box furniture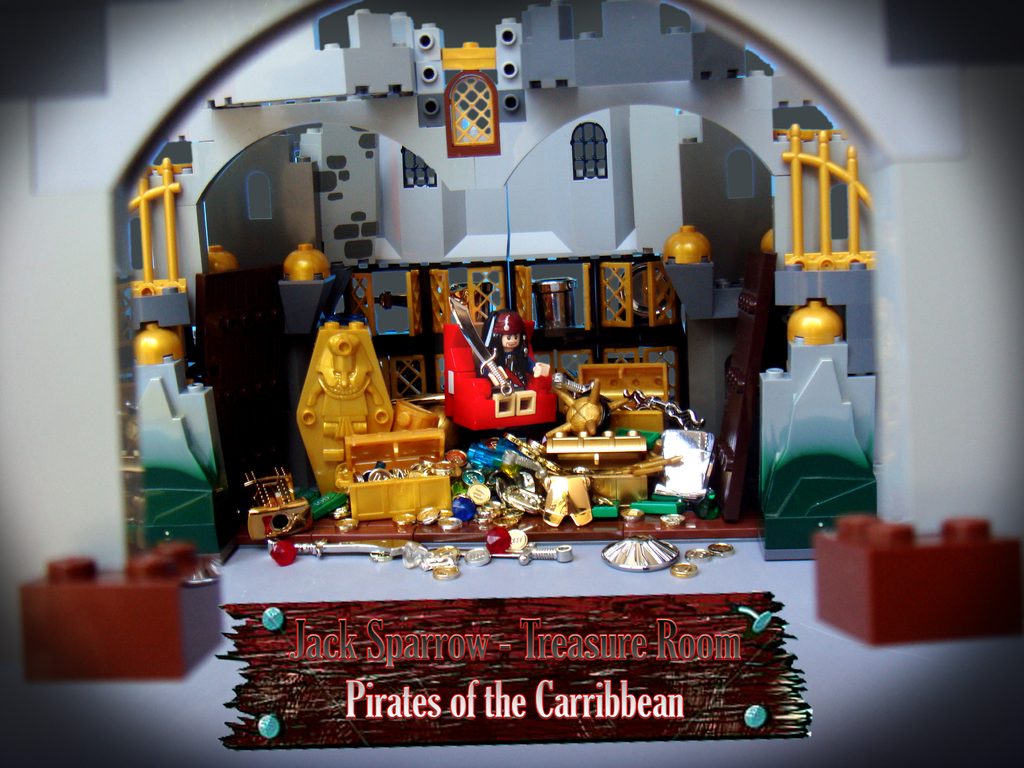
<bbox>345, 435, 453, 518</bbox>
